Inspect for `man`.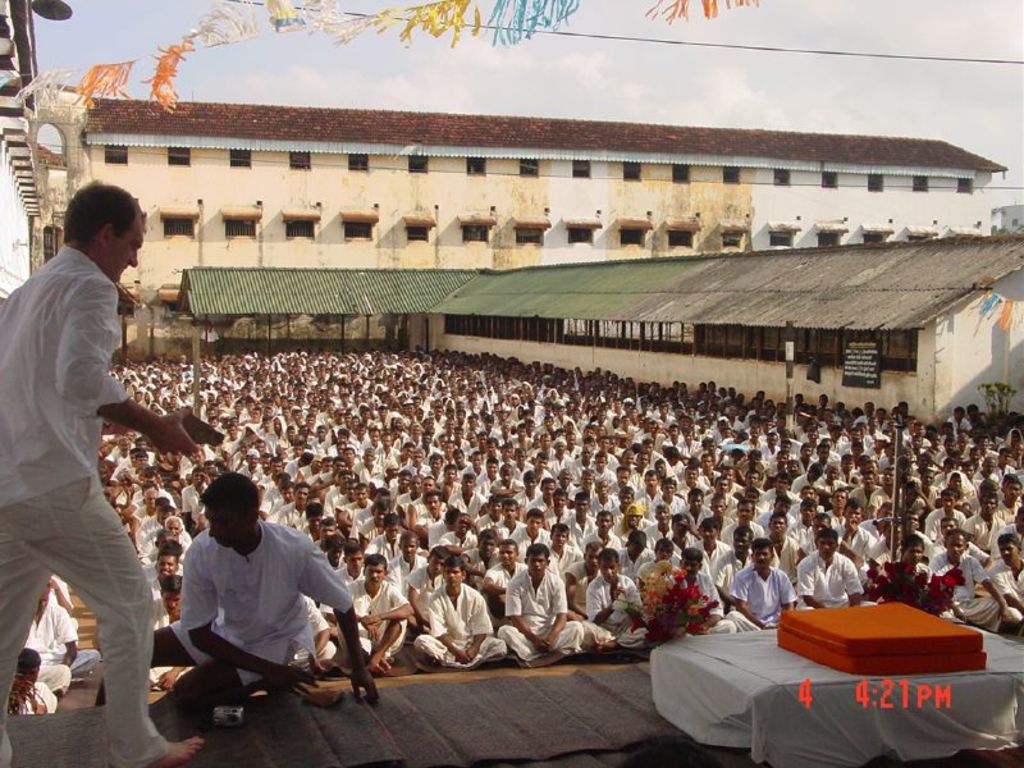
Inspection: 4:646:59:718.
